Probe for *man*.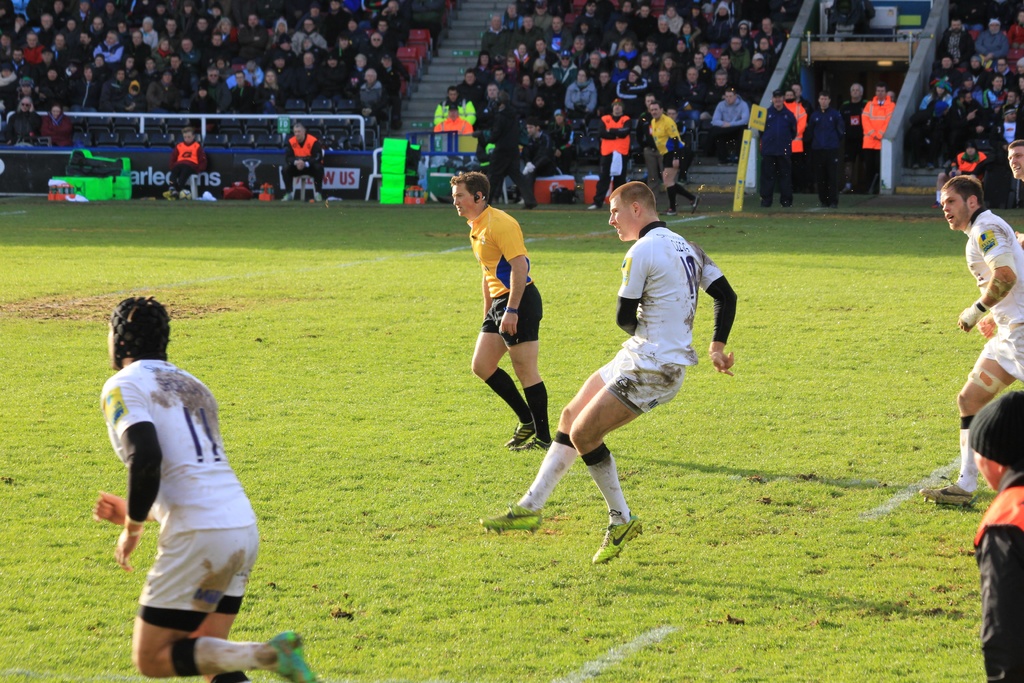
Probe result: locate(191, 84, 218, 135).
